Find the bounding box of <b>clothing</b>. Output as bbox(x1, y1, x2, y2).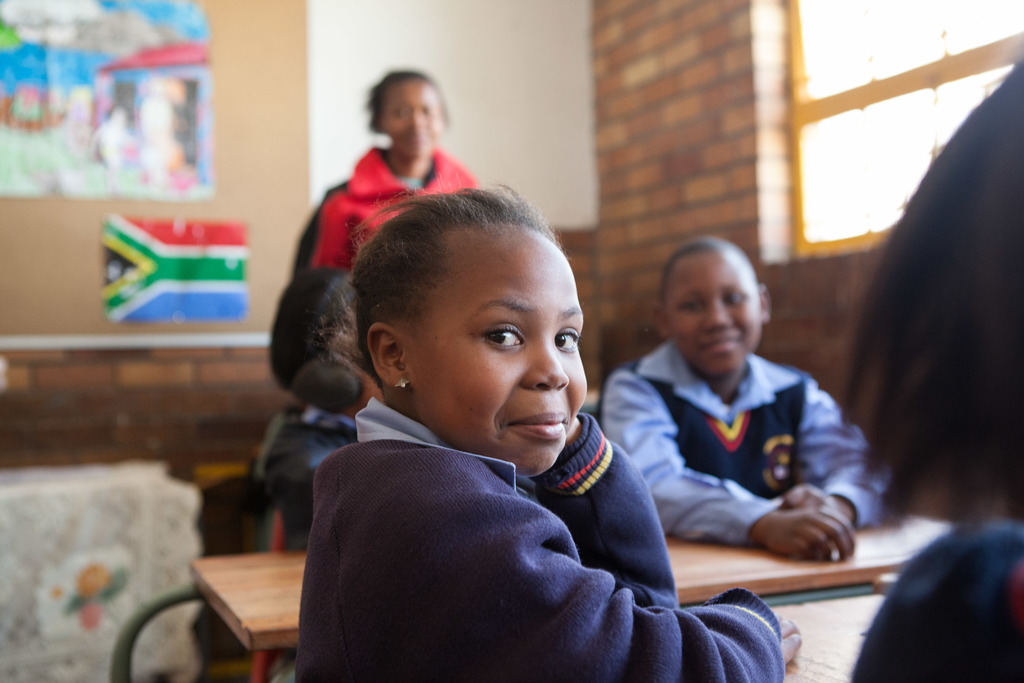
bbox(842, 500, 1023, 682).
